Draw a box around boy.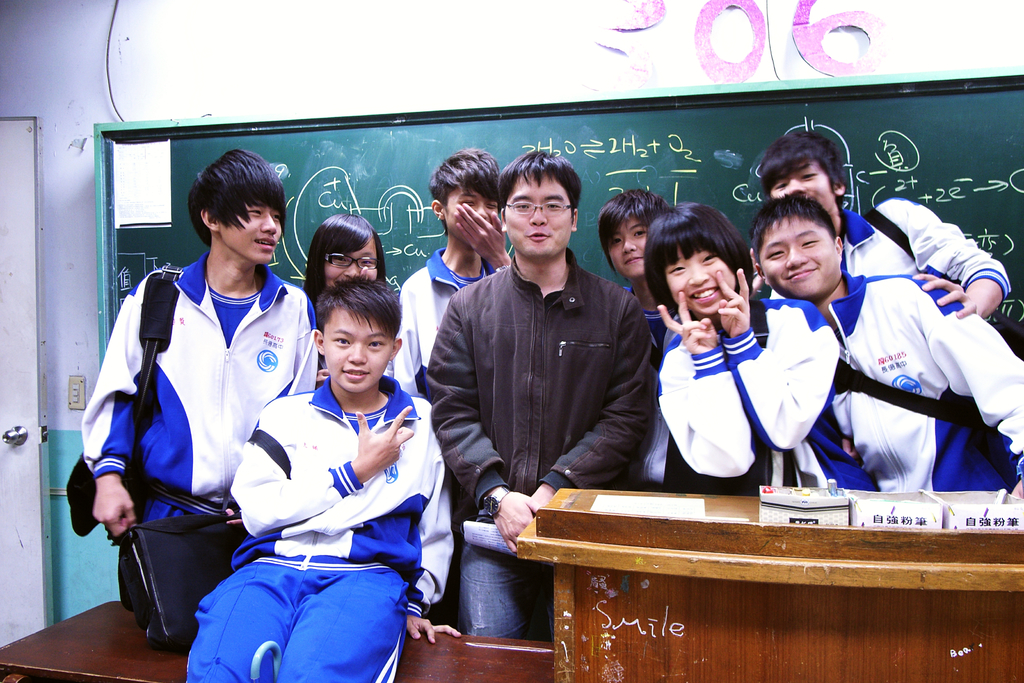
(383,147,513,408).
